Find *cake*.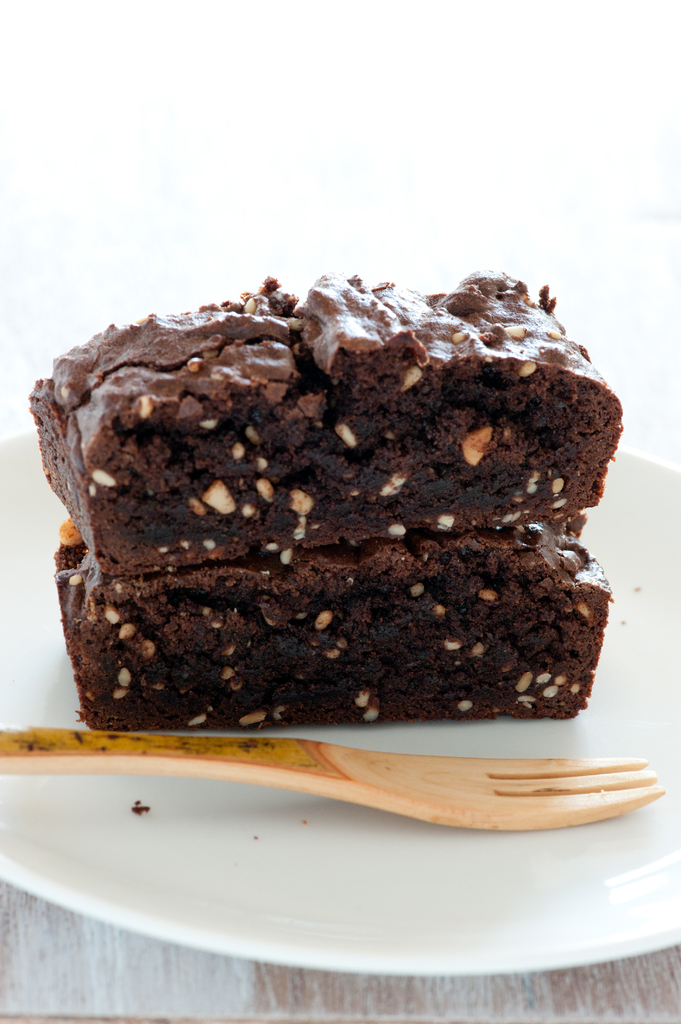
[x1=28, y1=266, x2=621, y2=728].
